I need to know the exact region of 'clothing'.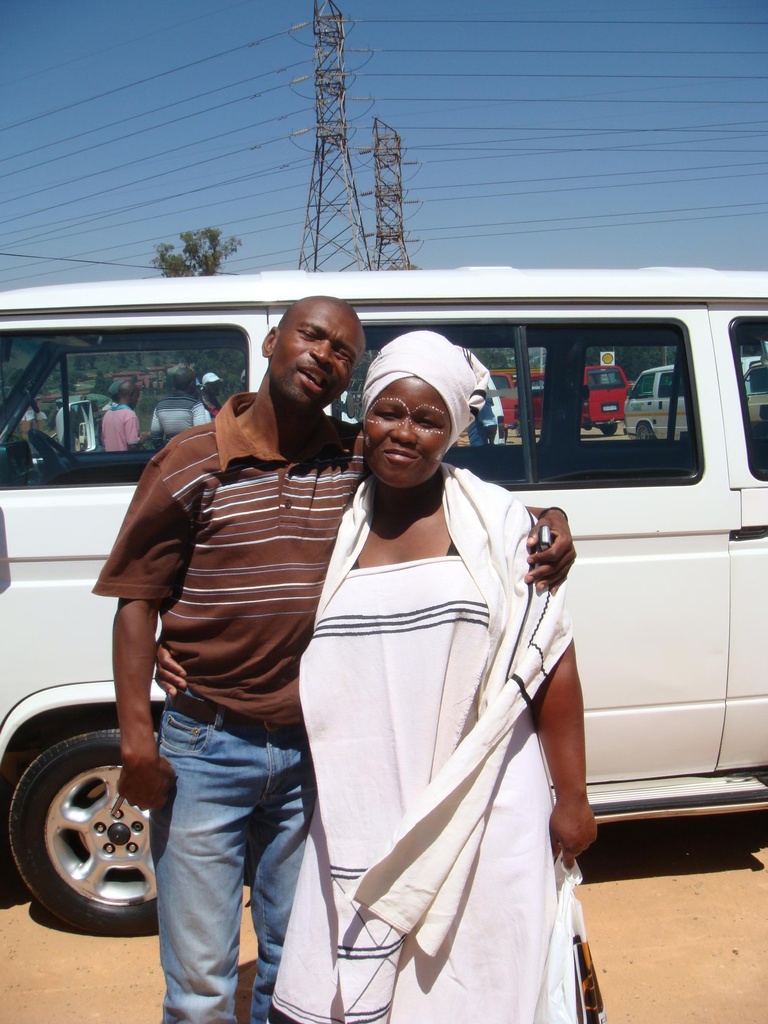
Region: <bbox>100, 401, 142, 454</bbox>.
